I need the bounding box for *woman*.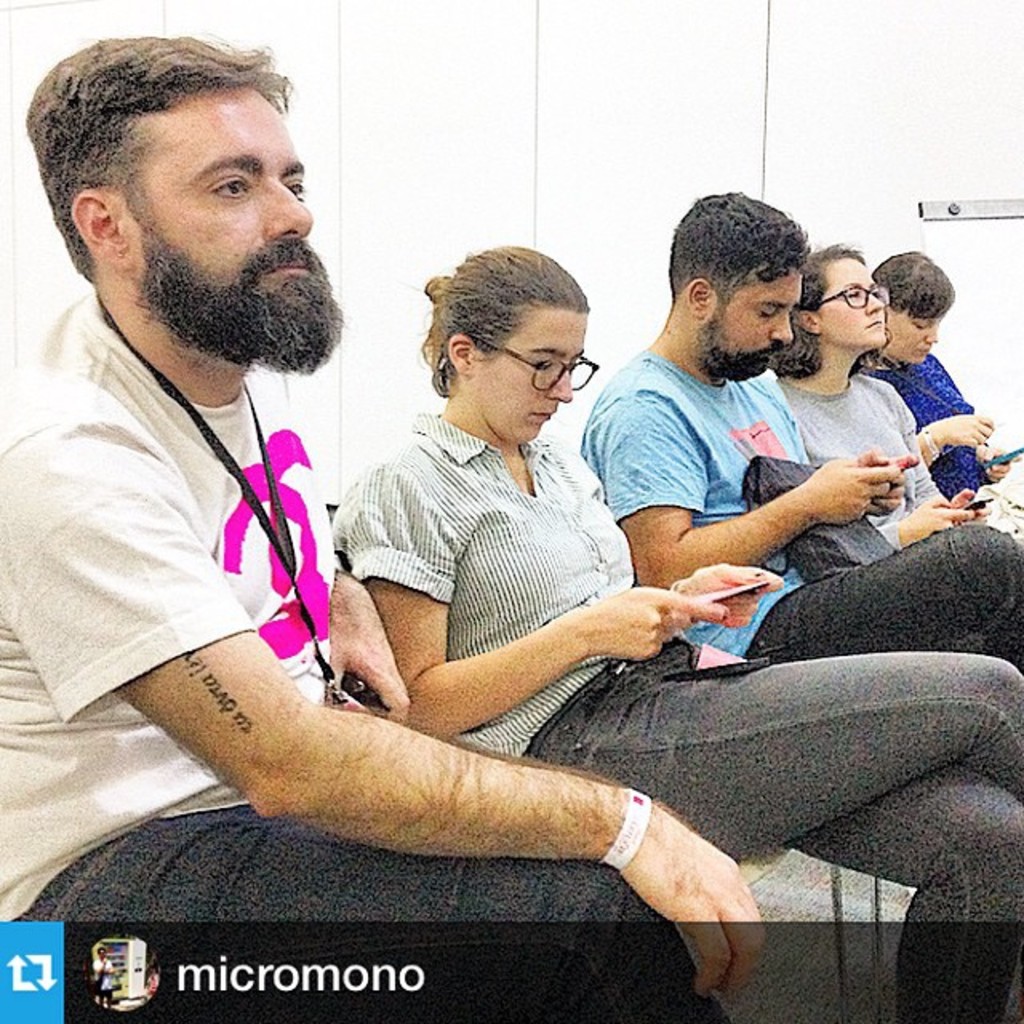
Here it is: <bbox>334, 238, 1022, 1022</bbox>.
